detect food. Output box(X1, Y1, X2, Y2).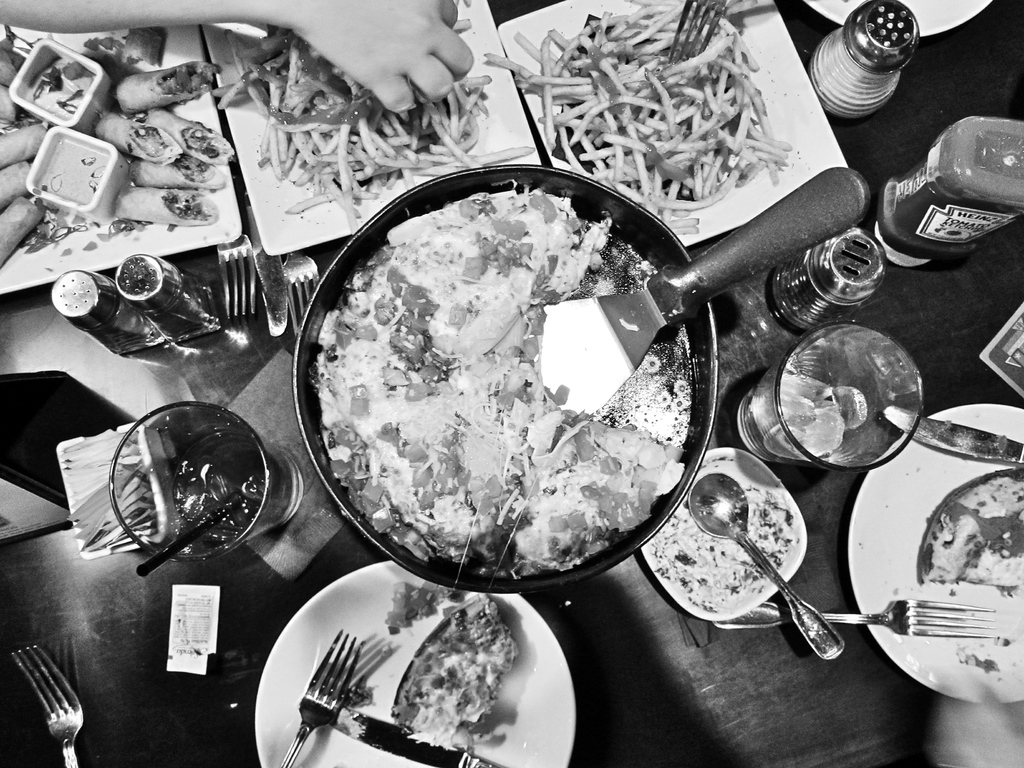
box(950, 634, 1012, 679).
